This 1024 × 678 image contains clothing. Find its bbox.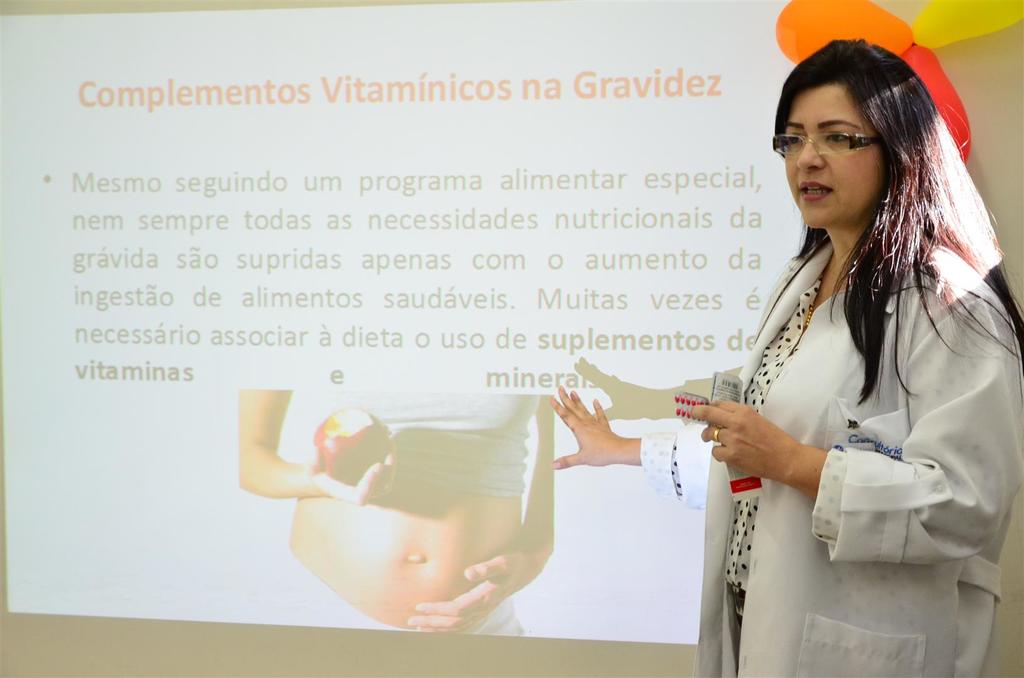
[691,223,1023,677].
